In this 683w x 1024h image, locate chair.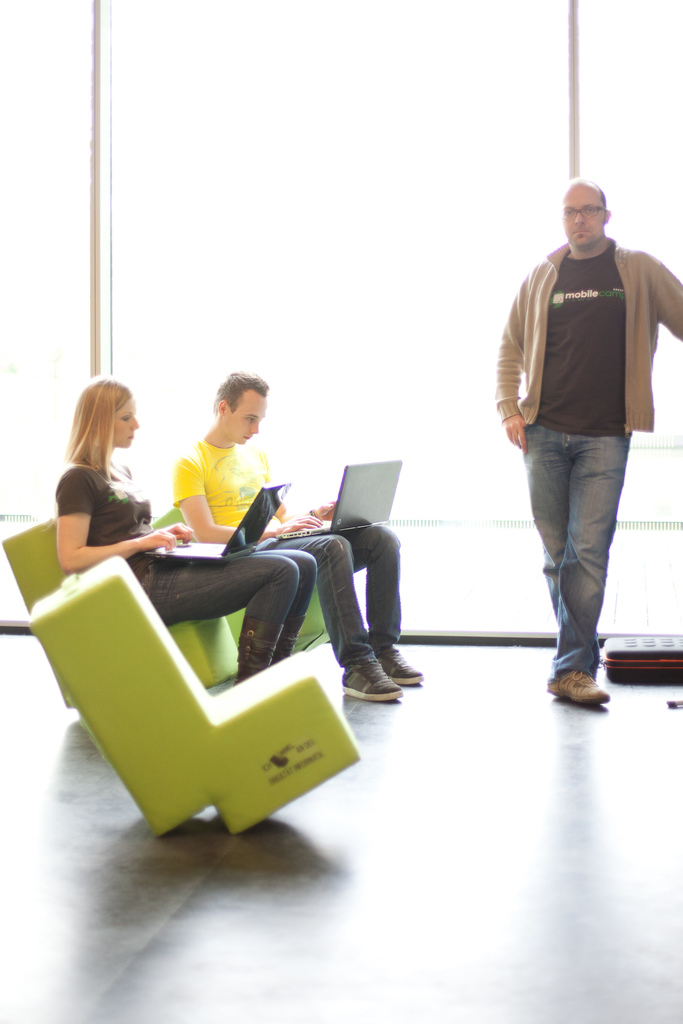
Bounding box: l=0, t=508, r=243, b=714.
